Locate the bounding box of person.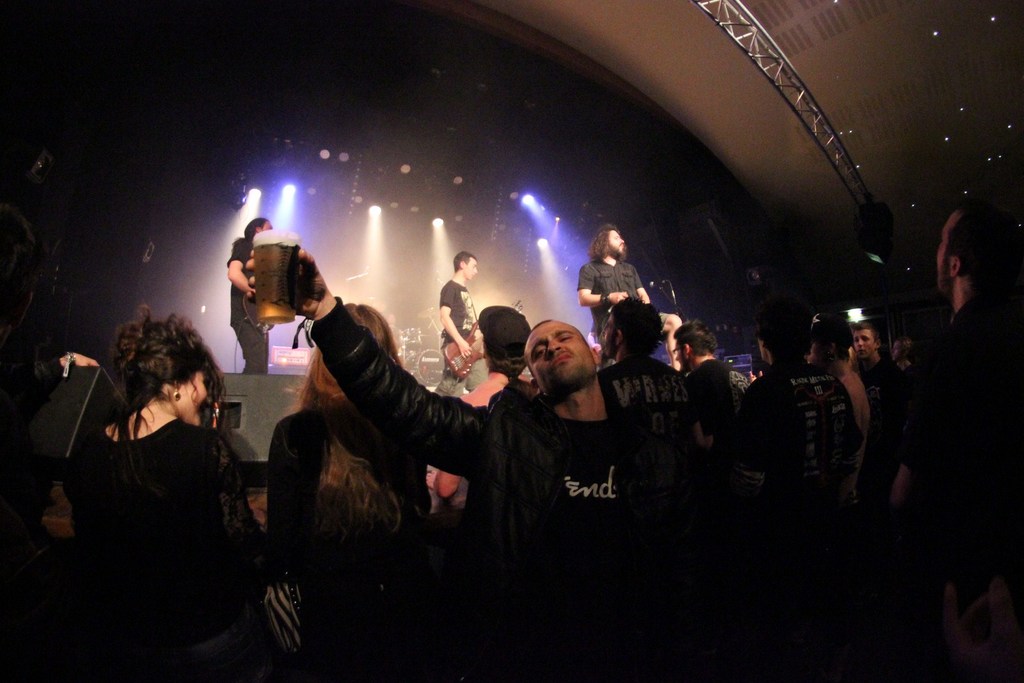
Bounding box: [left=737, top=314, right=848, bottom=682].
